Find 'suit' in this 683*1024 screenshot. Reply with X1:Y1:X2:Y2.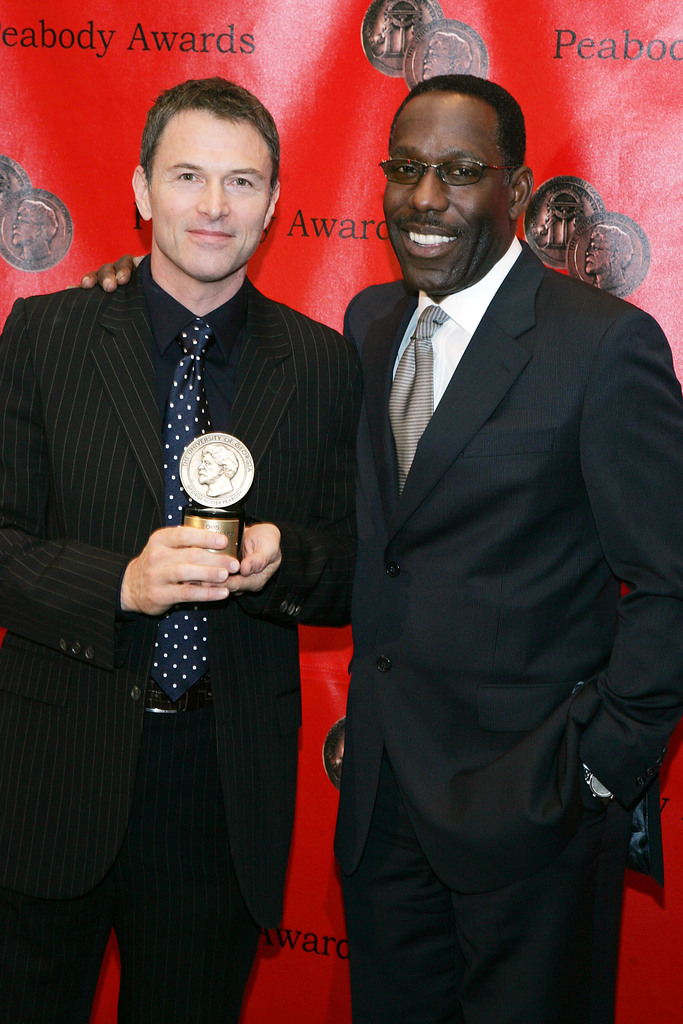
0:259:363:1023.
